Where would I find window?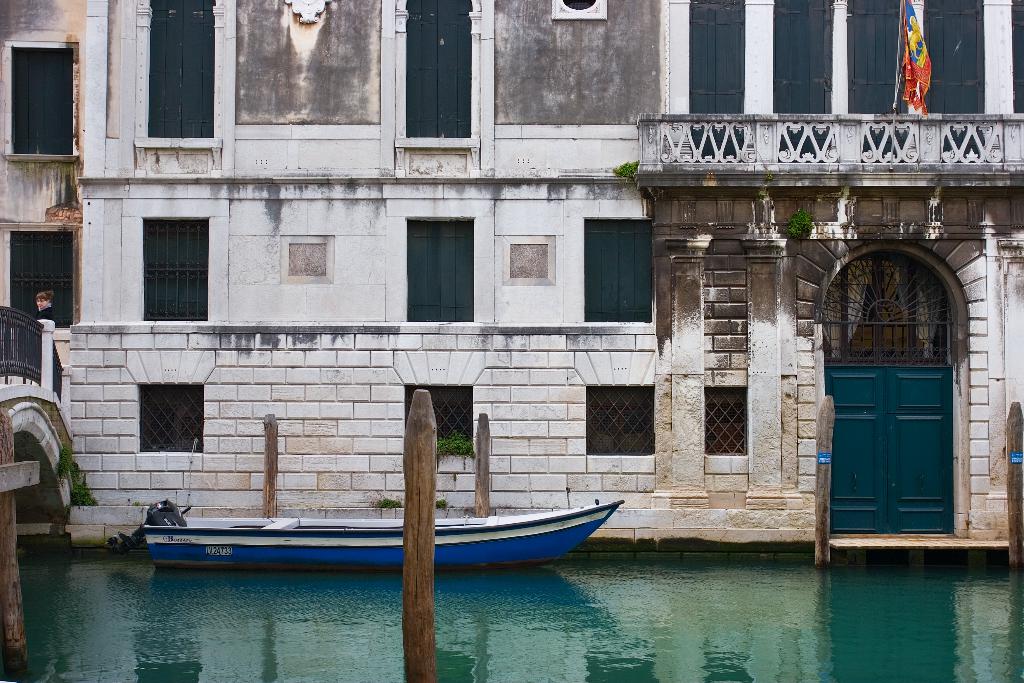
At {"x1": 393, "y1": 0, "x2": 481, "y2": 147}.
